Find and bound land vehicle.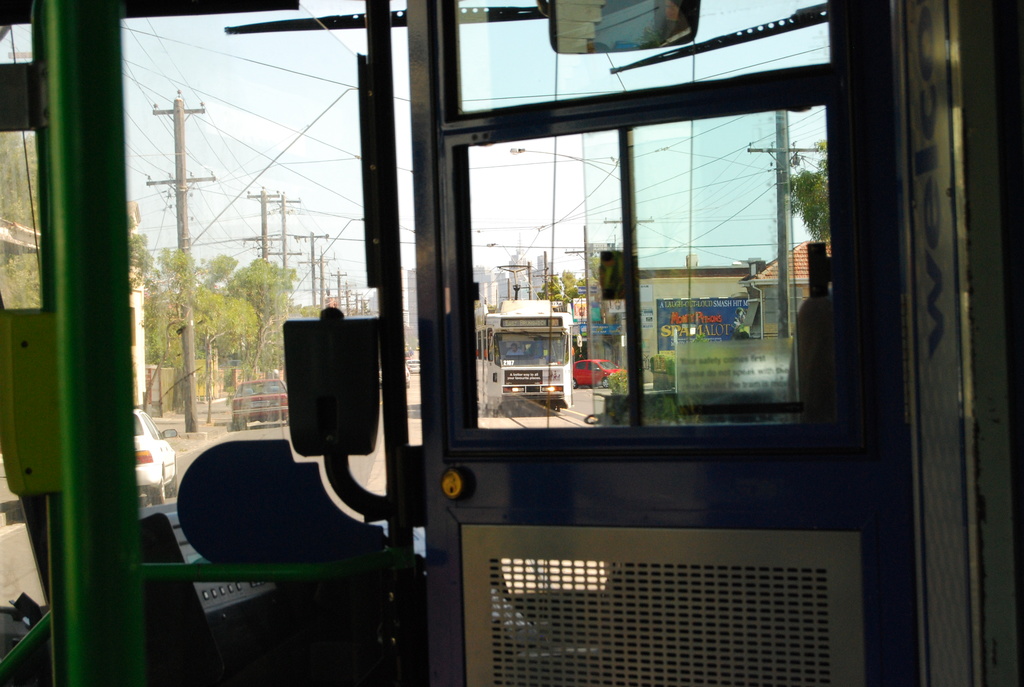
Bound: [left=571, top=358, right=626, bottom=391].
